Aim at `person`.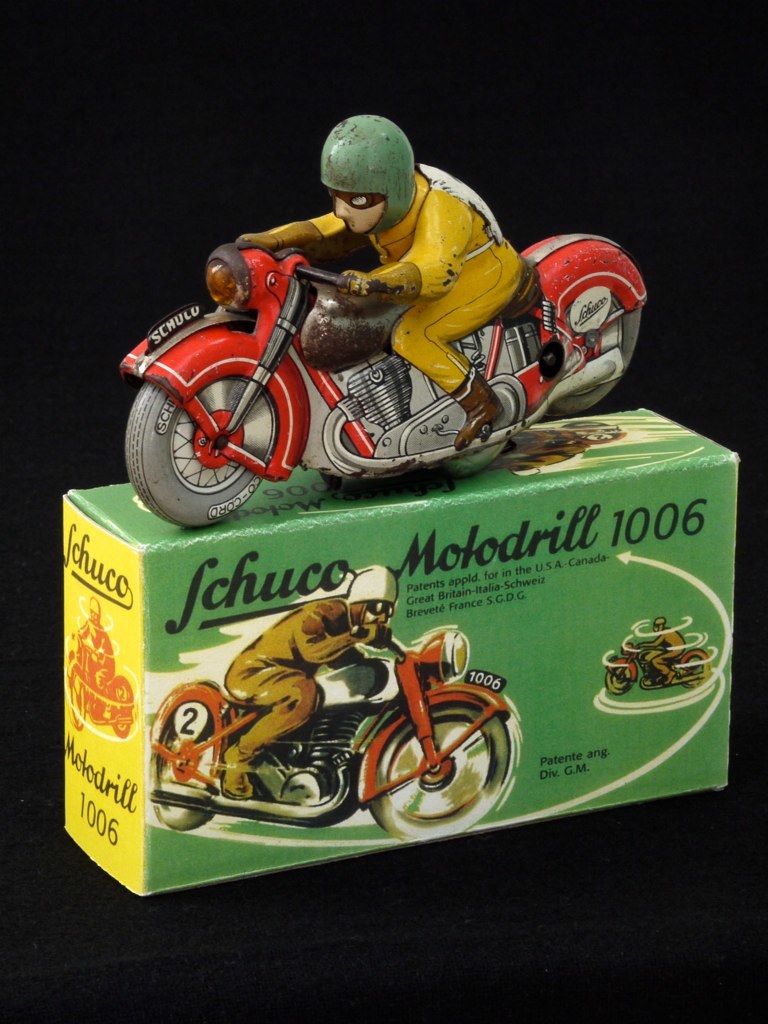
Aimed at l=635, t=611, r=687, b=685.
